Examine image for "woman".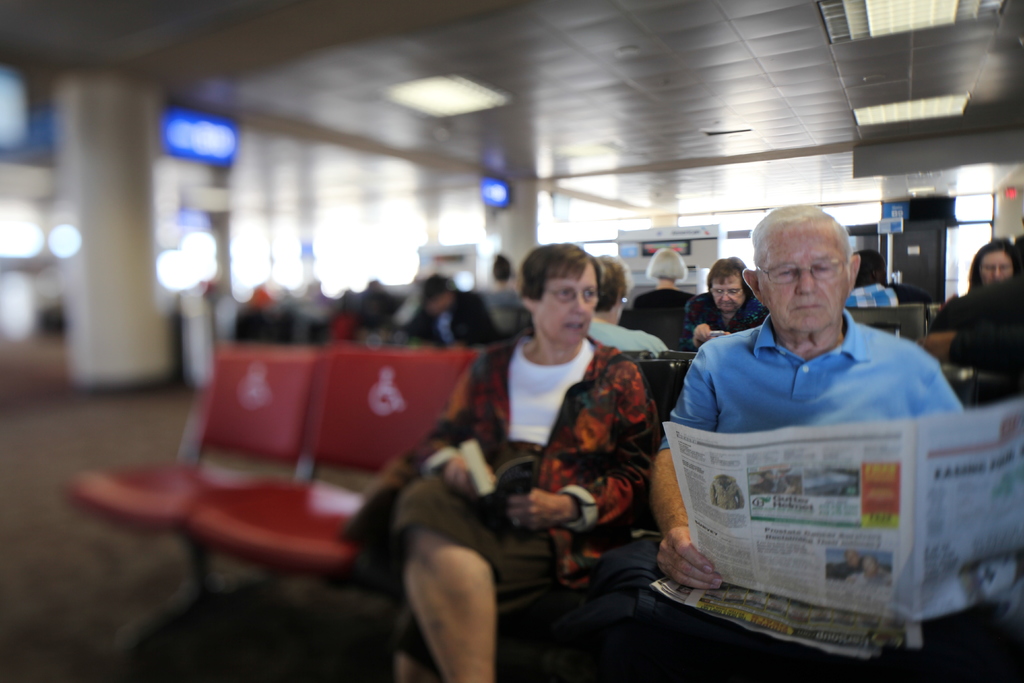
Examination result: [682,257,769,341].
